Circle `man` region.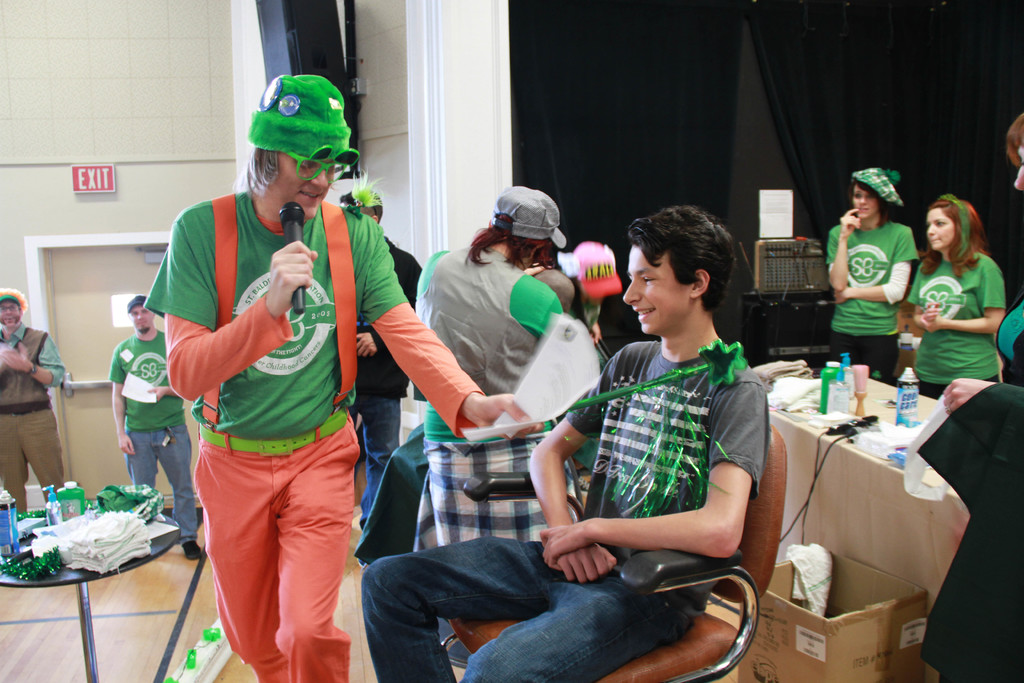
Region: {"x1": 0, "y1": 286, "x2": 68, "y2": 511}.
